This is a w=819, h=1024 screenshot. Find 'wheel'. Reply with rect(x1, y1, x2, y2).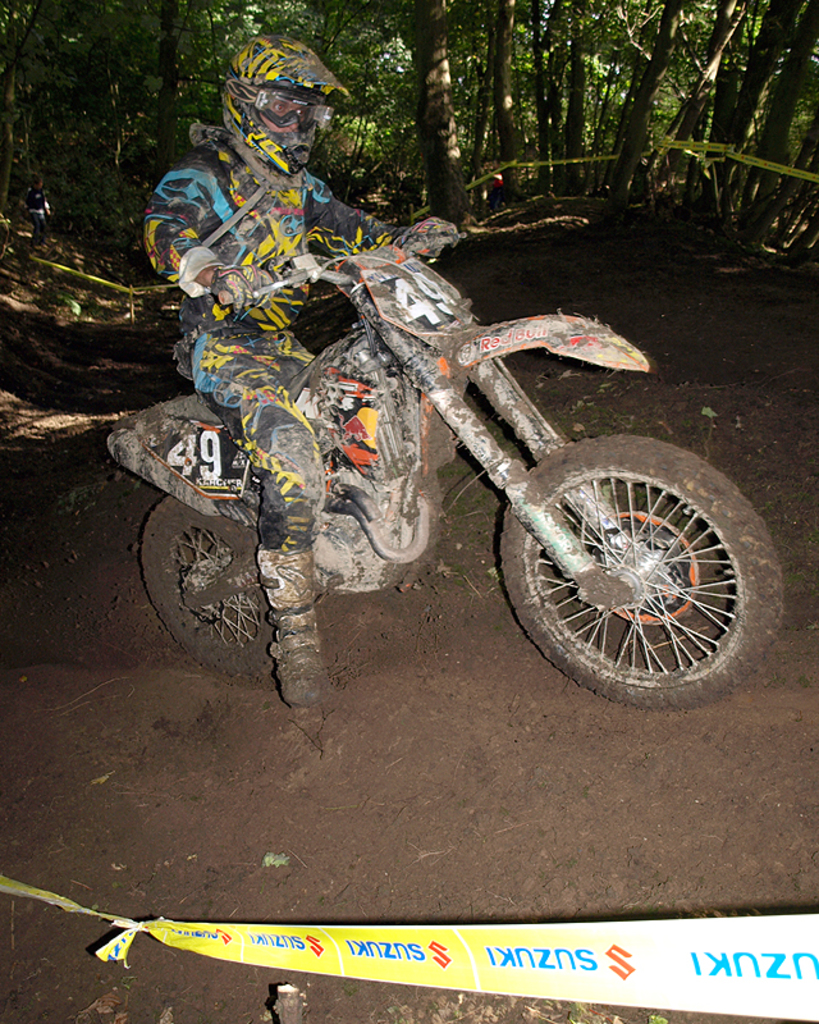
rect(139, 504, 282, 672).
